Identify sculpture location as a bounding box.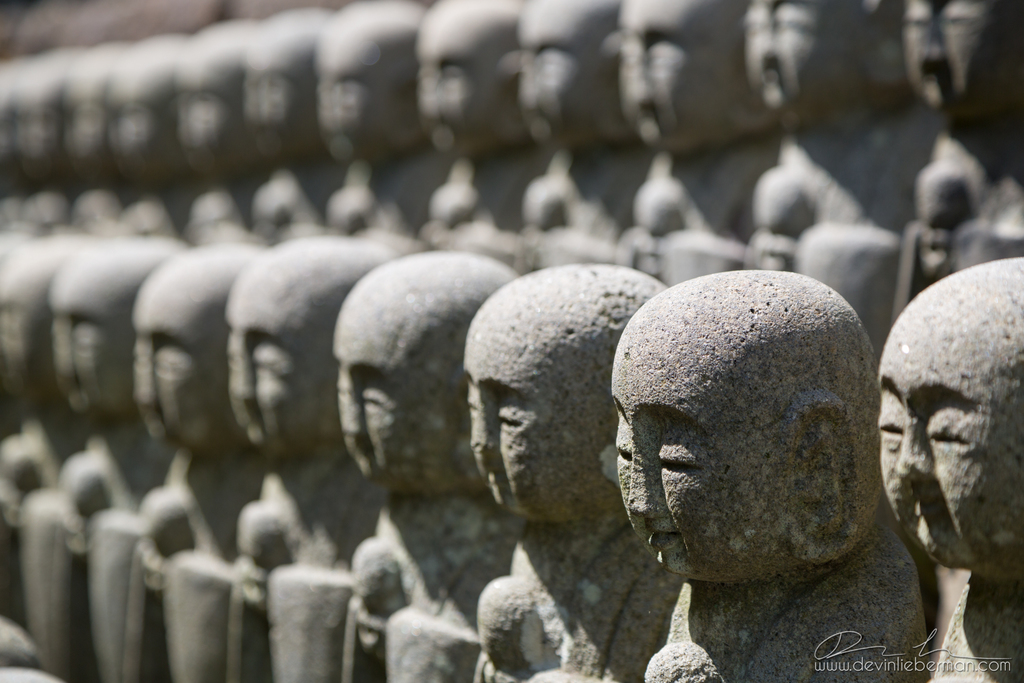
511, 0, 643, 254.
